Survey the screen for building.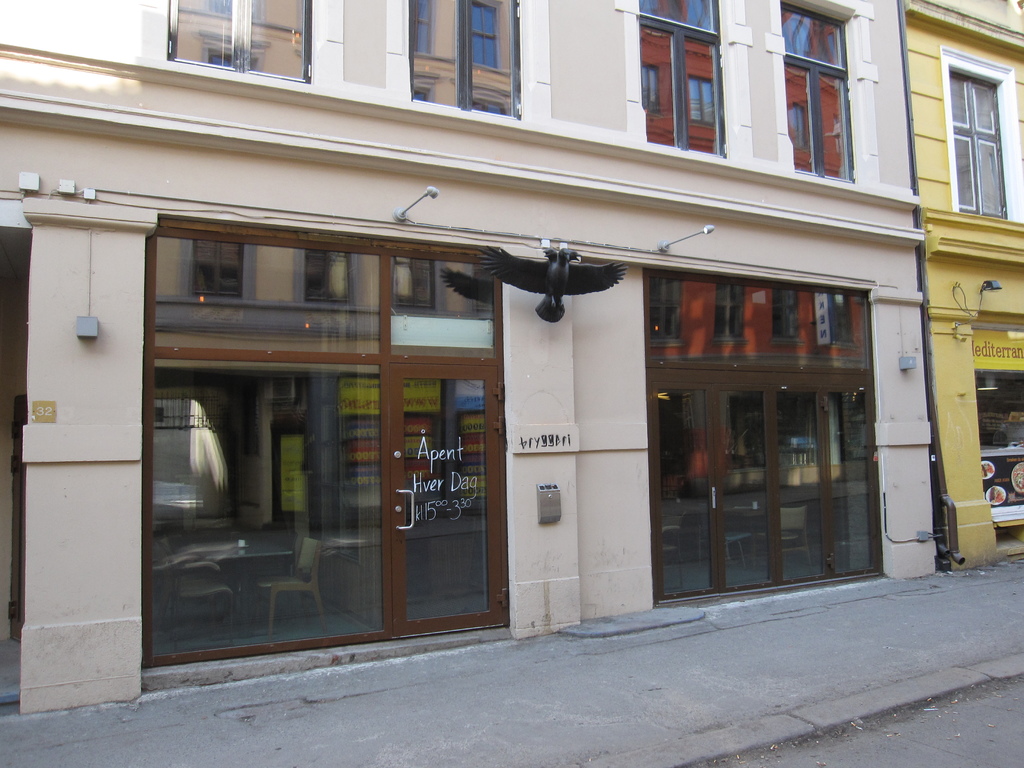
Survey found: BBox(904, 0, 1023, 572).
